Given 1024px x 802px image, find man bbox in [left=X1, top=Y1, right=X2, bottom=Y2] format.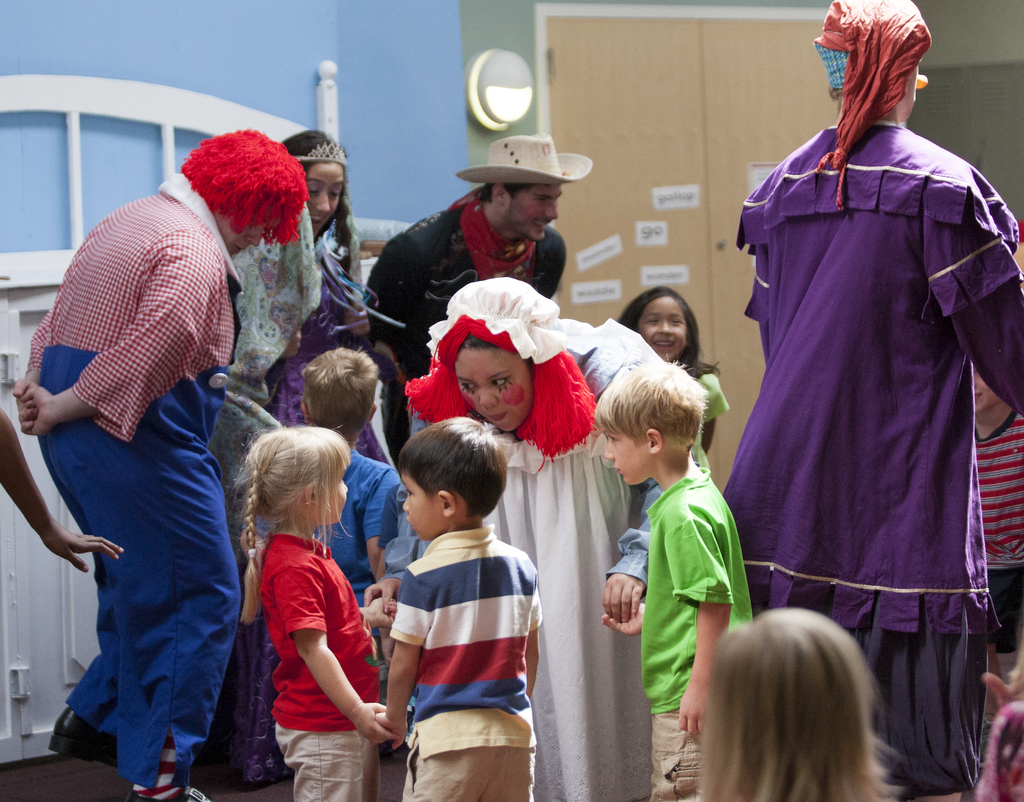
[left=24, top=155, right=279, bottom=801].
